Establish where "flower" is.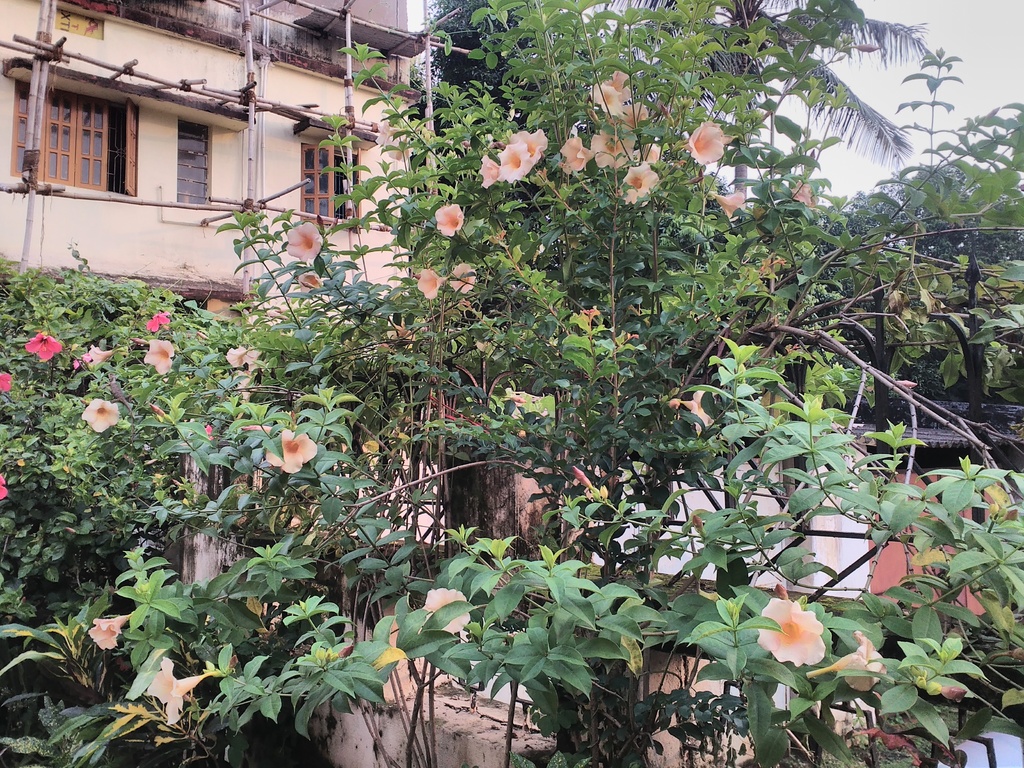
Established at crop(298, 273, 324, 296).
